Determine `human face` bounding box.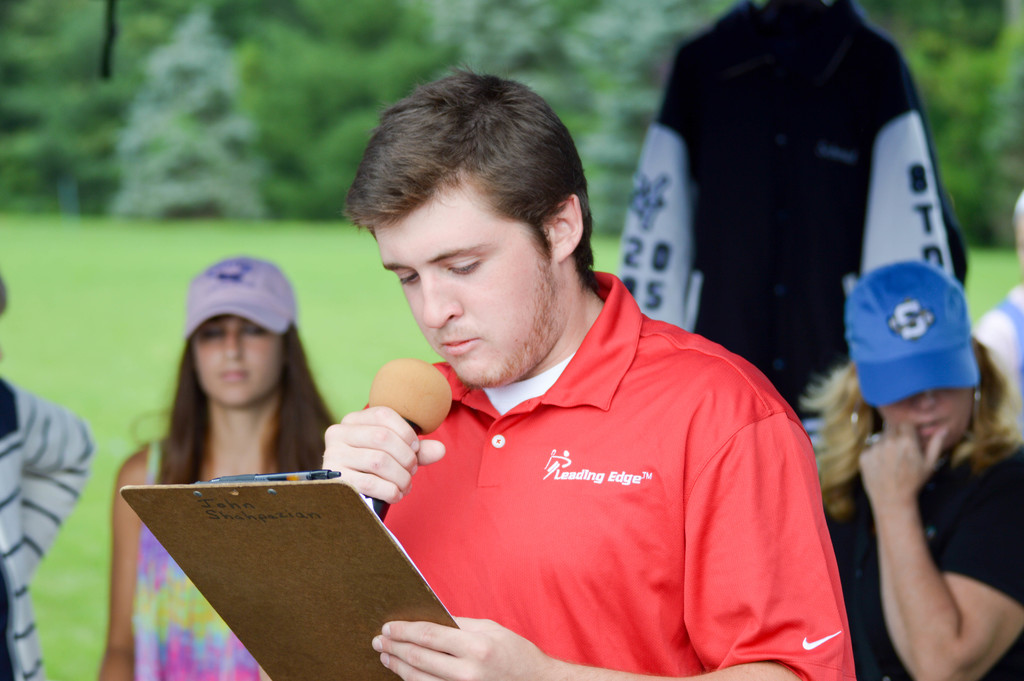
Determined: BBox(883, 384, 975, 445).
